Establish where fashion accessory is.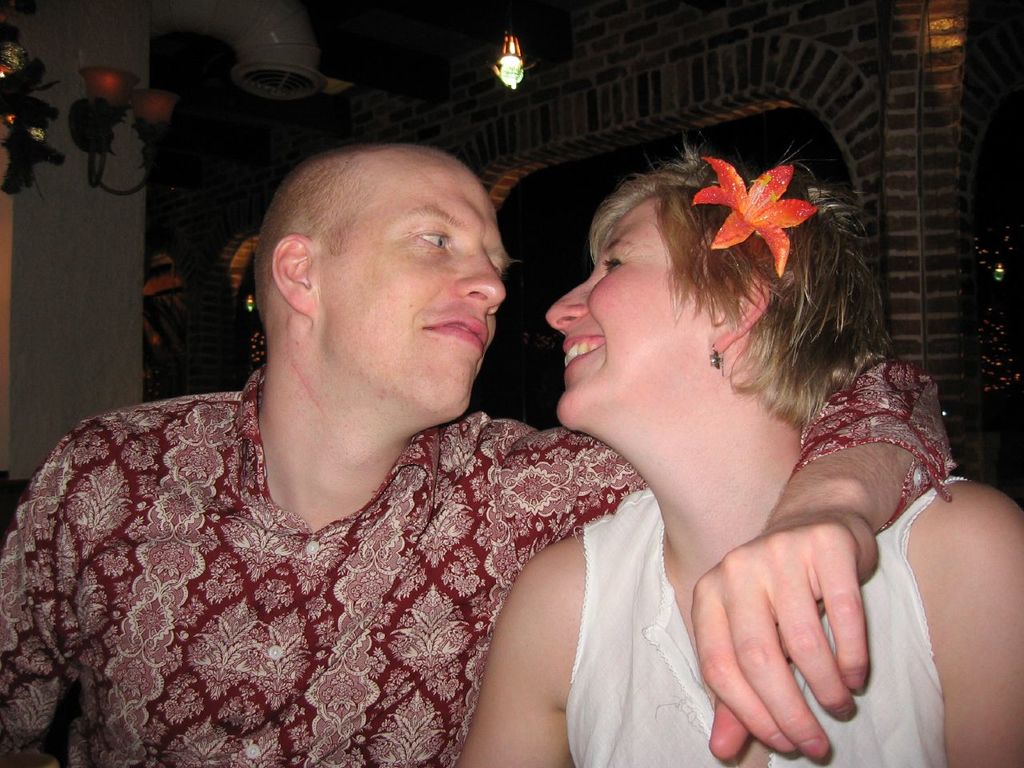
Established at 707 342 726 370.
